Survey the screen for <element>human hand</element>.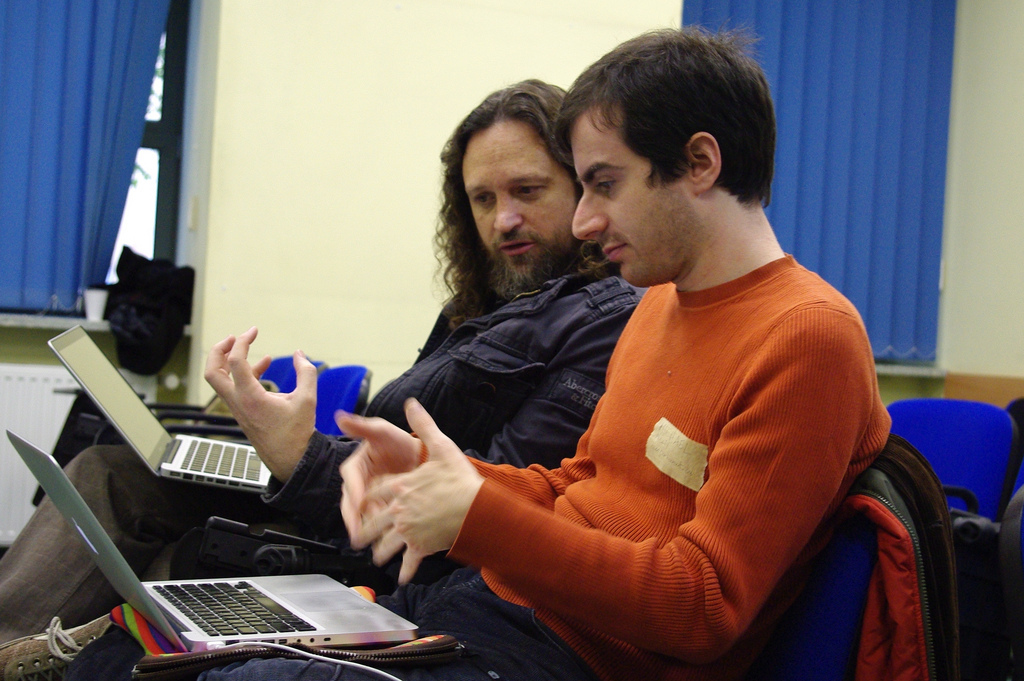
Survey found: box=[350, 396, 484, 585].
